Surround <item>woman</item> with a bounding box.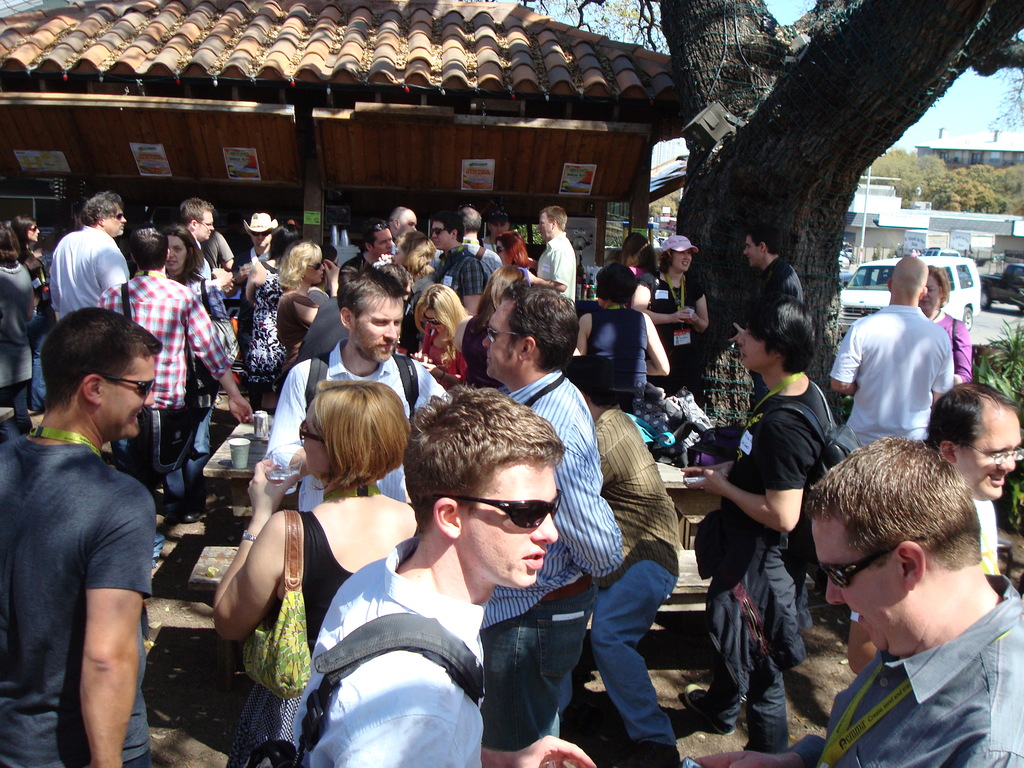
(left=18, top=210, right=51, bottom=388).
